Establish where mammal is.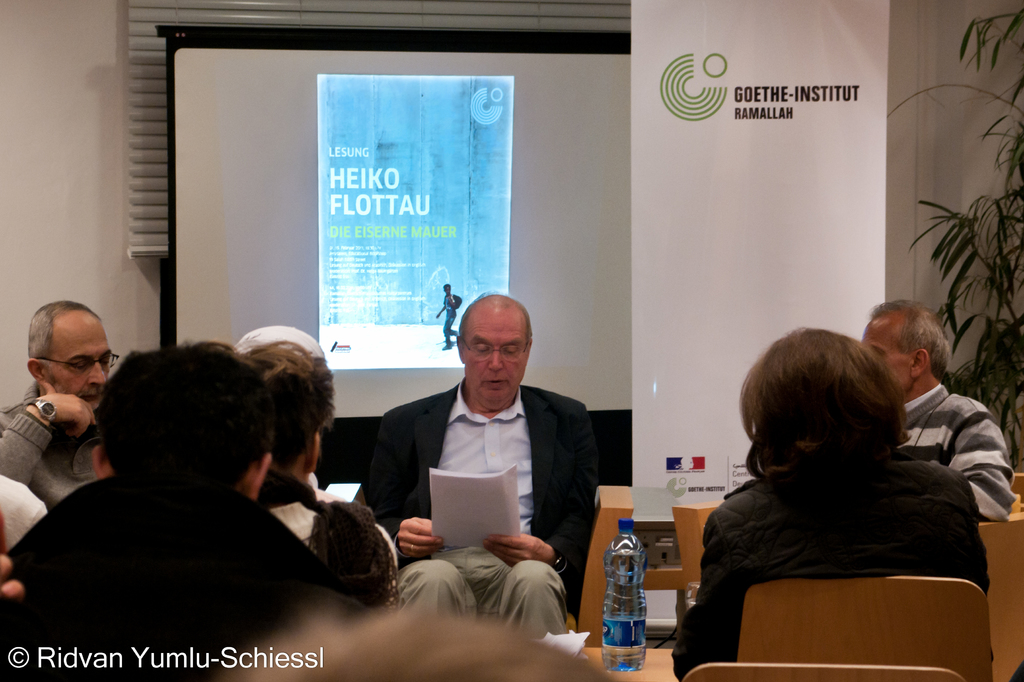
Established at 366,285,608,640.
